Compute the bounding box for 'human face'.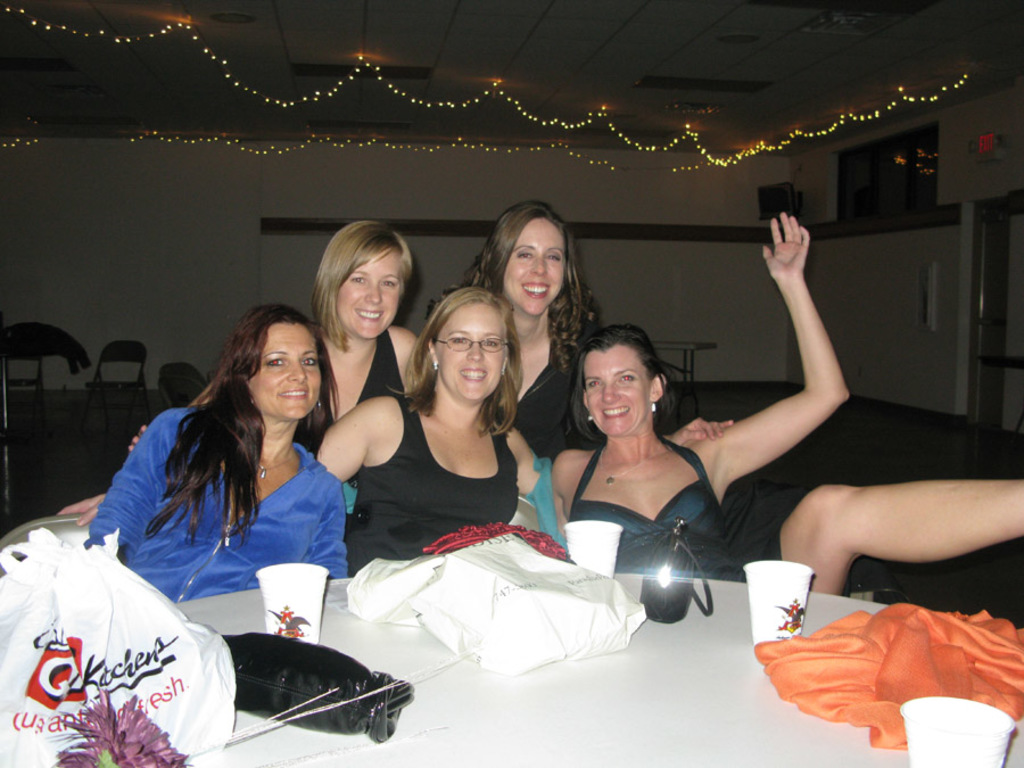
{"left": 585, "top": 349, "right": 650, "bottom": 435}.
